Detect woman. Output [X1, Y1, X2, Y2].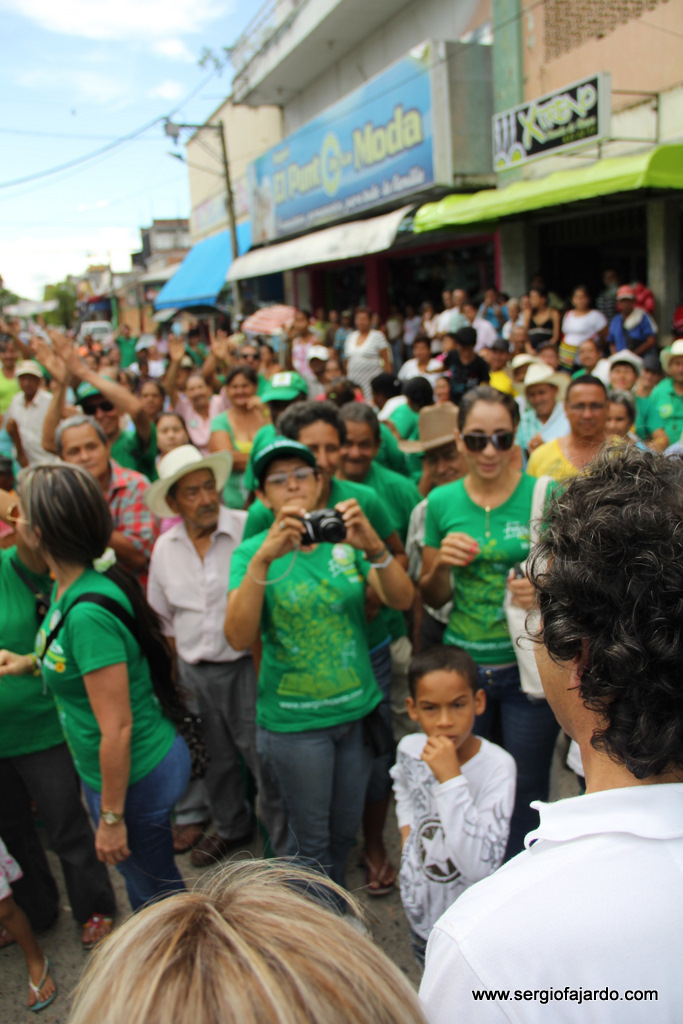
[547, 285, 613, 390].
